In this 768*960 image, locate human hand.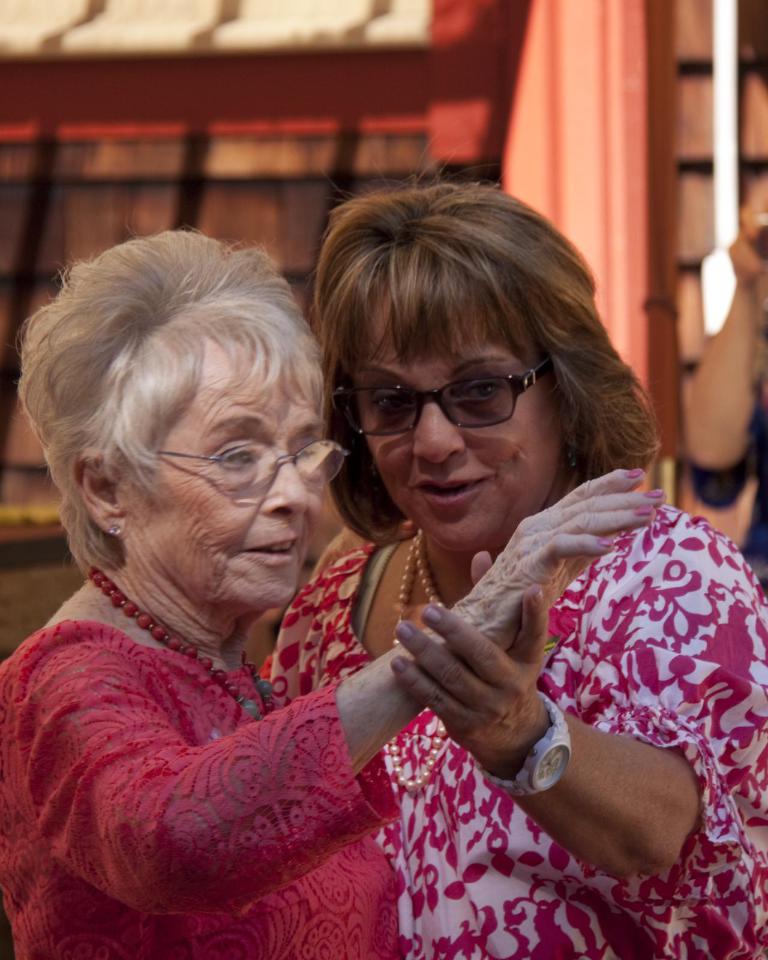
Bounding box: rect(389, 547, 556, 770).
